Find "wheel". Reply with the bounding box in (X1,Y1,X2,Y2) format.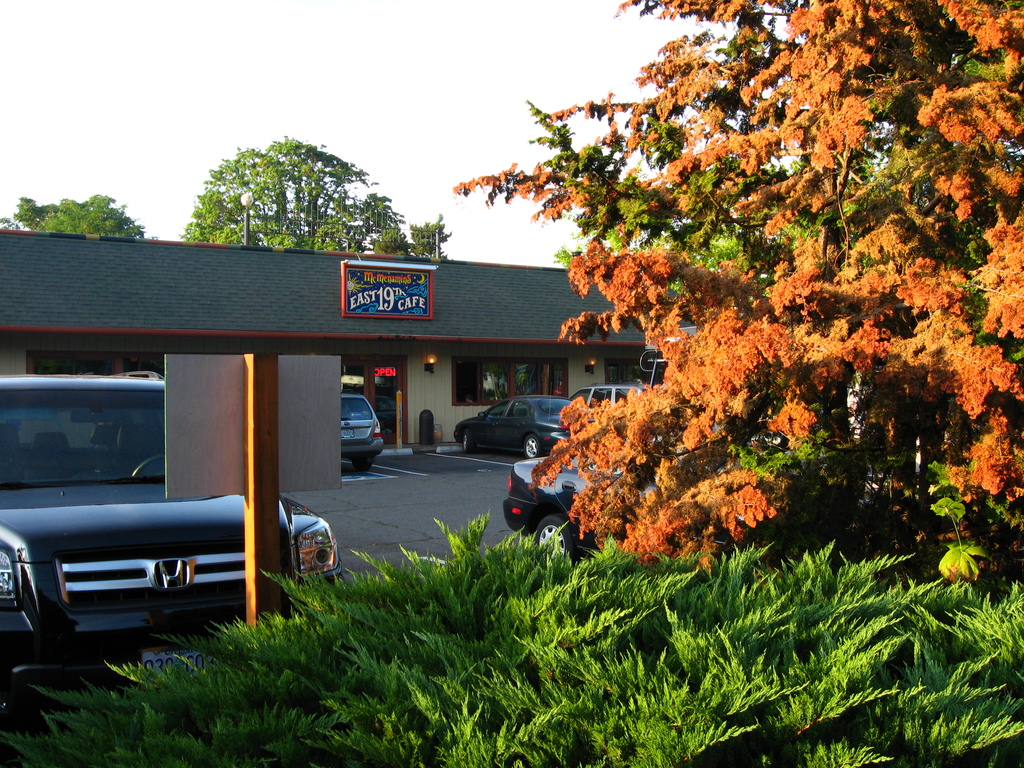
(129,455,164,479).
